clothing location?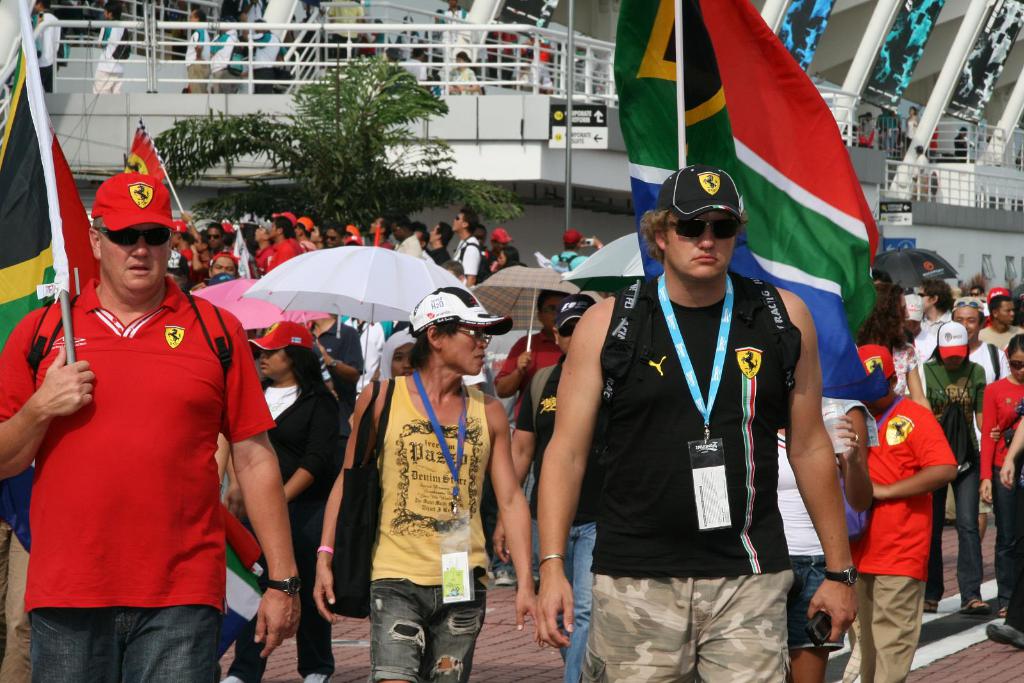
detection(963, 335, 1016, 382)
